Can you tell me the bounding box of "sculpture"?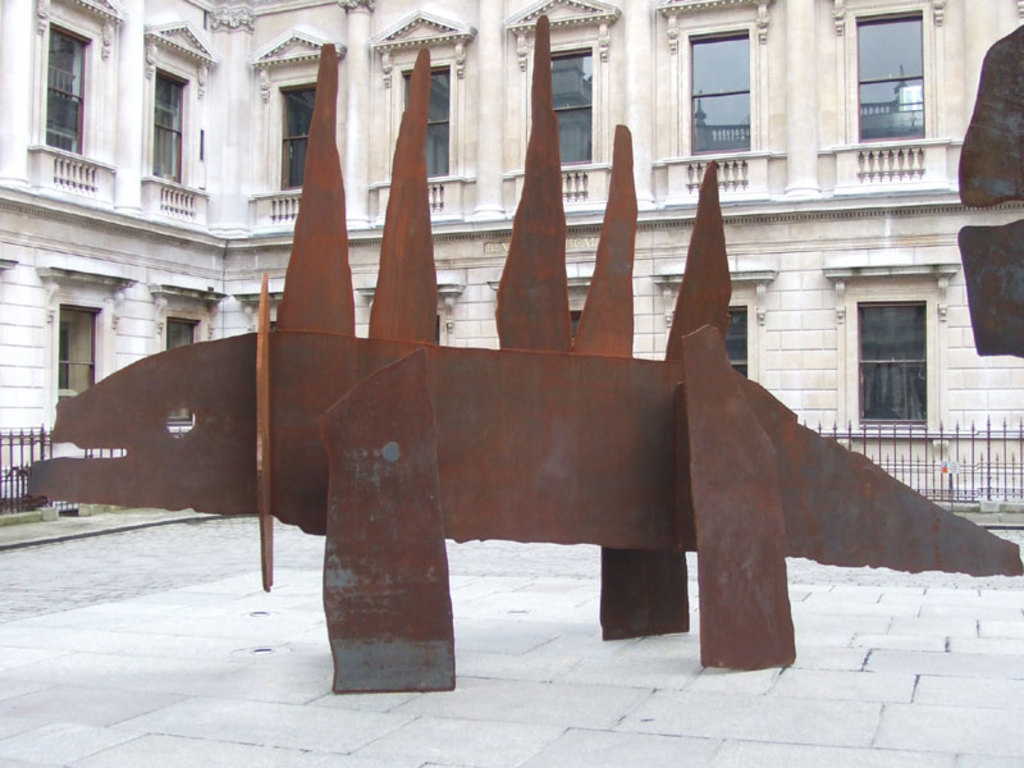
41:164:1020:698.
